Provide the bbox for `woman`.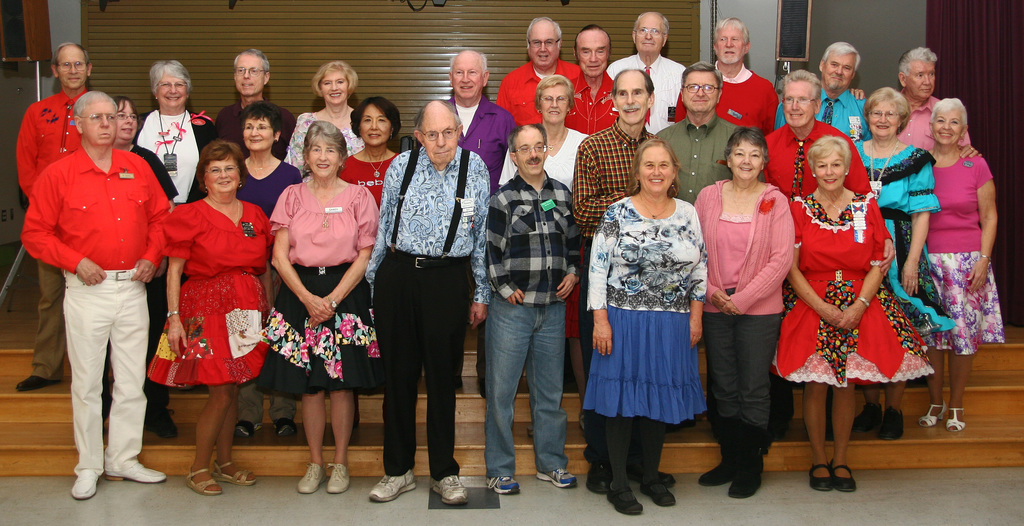
<region>852, 88, 958, 438</region>.
